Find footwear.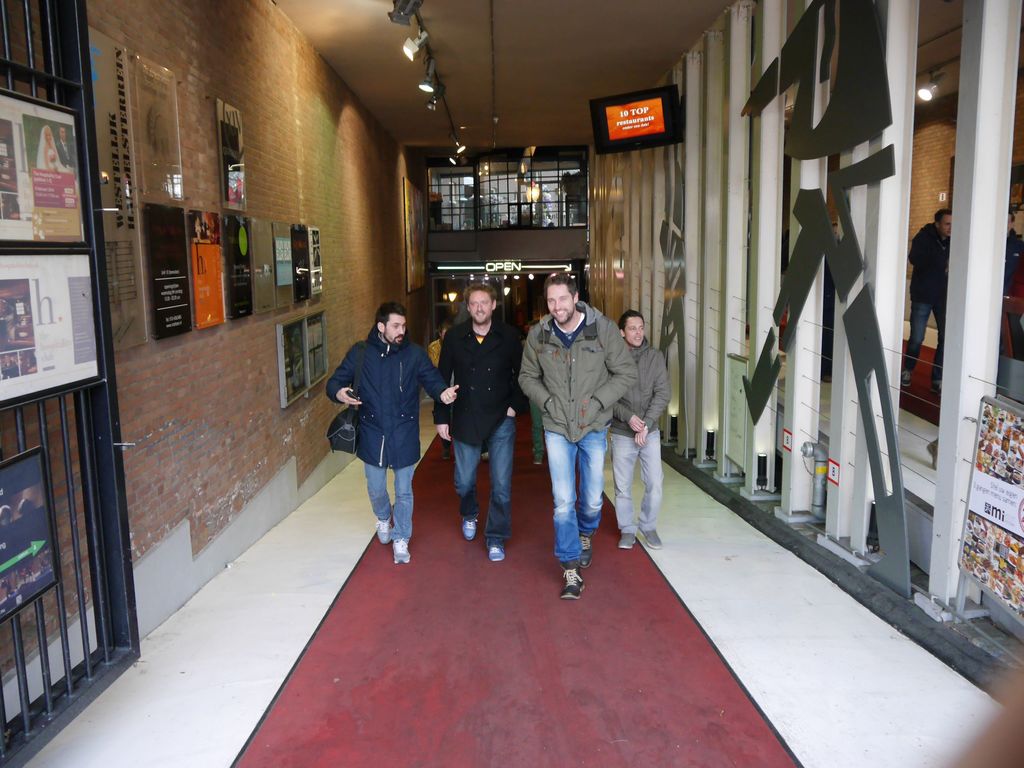
370,519,394,547.
